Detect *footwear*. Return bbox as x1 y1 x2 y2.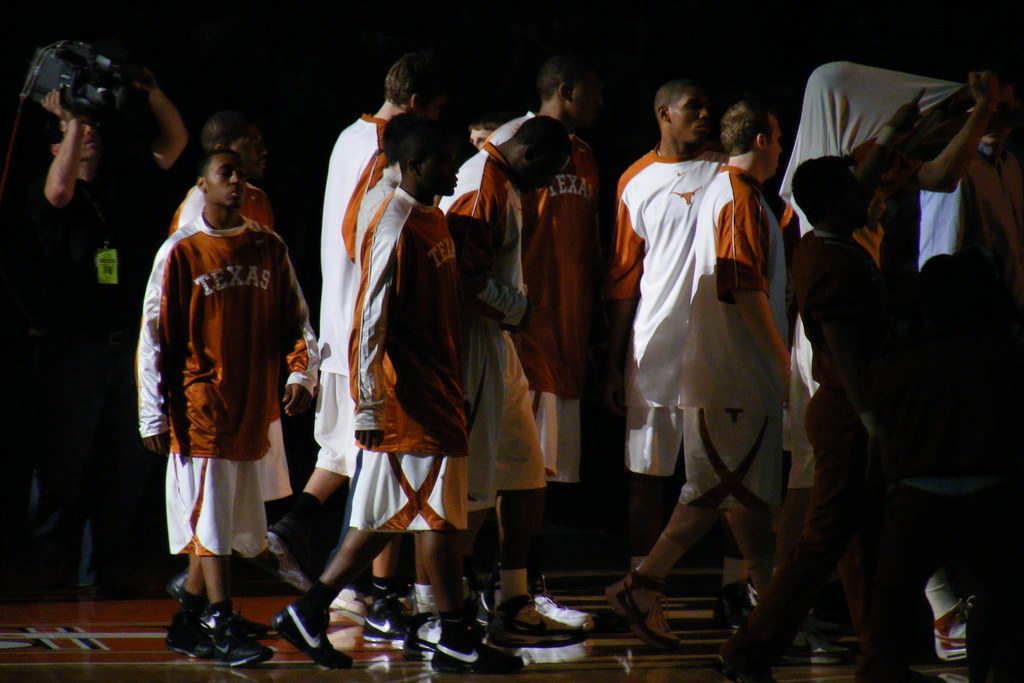
403 608 451 655.
